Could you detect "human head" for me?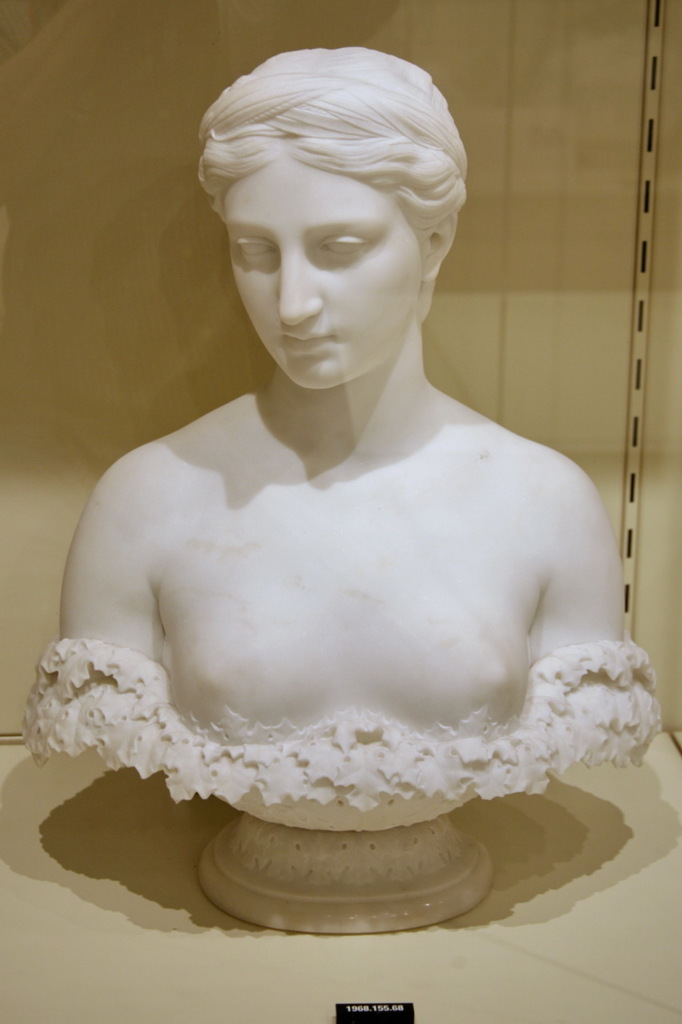
Detection result: Rect(186, 45, 469, 381).
